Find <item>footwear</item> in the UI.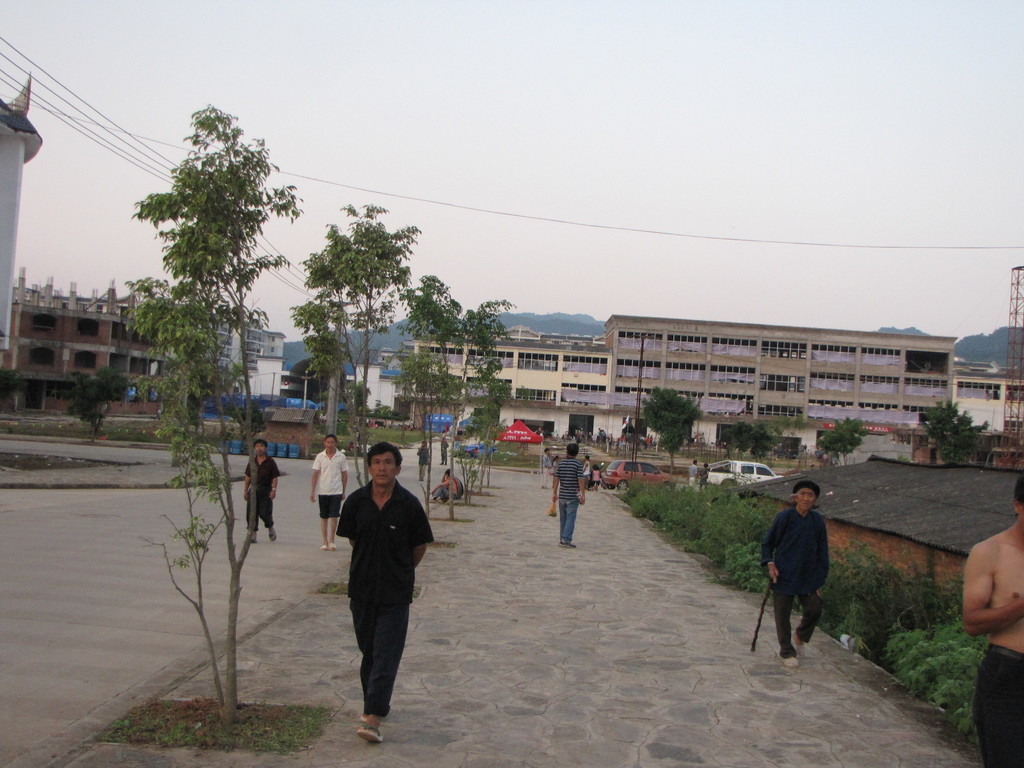
UI element at l=783, t=650, r=800, b=666.
